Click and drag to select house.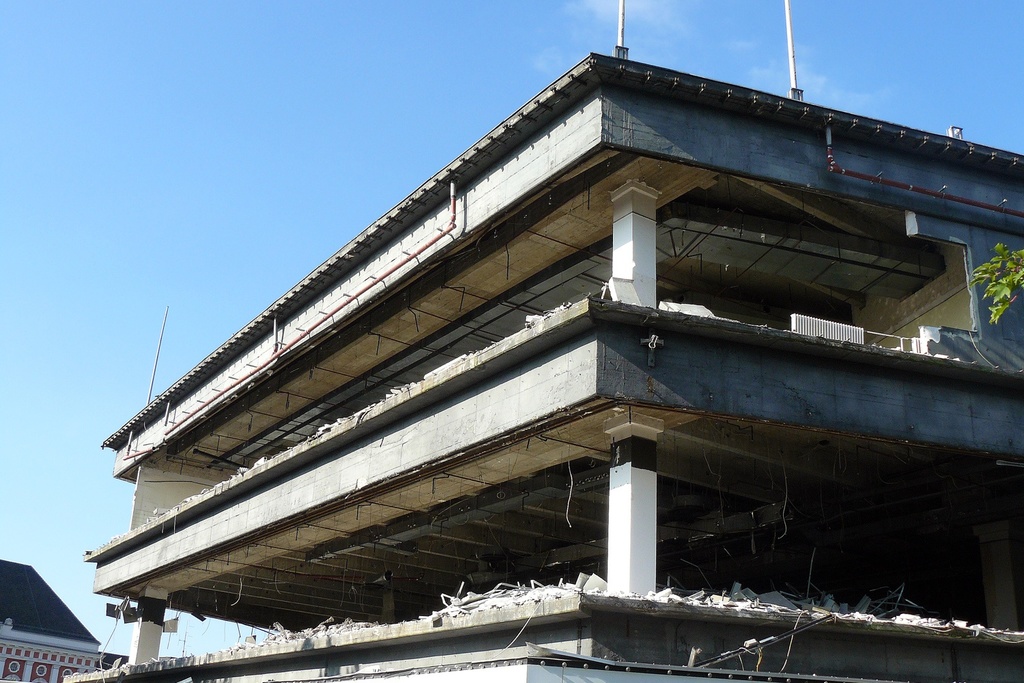
Selection: bbox=[0, 558, 131, 682].
